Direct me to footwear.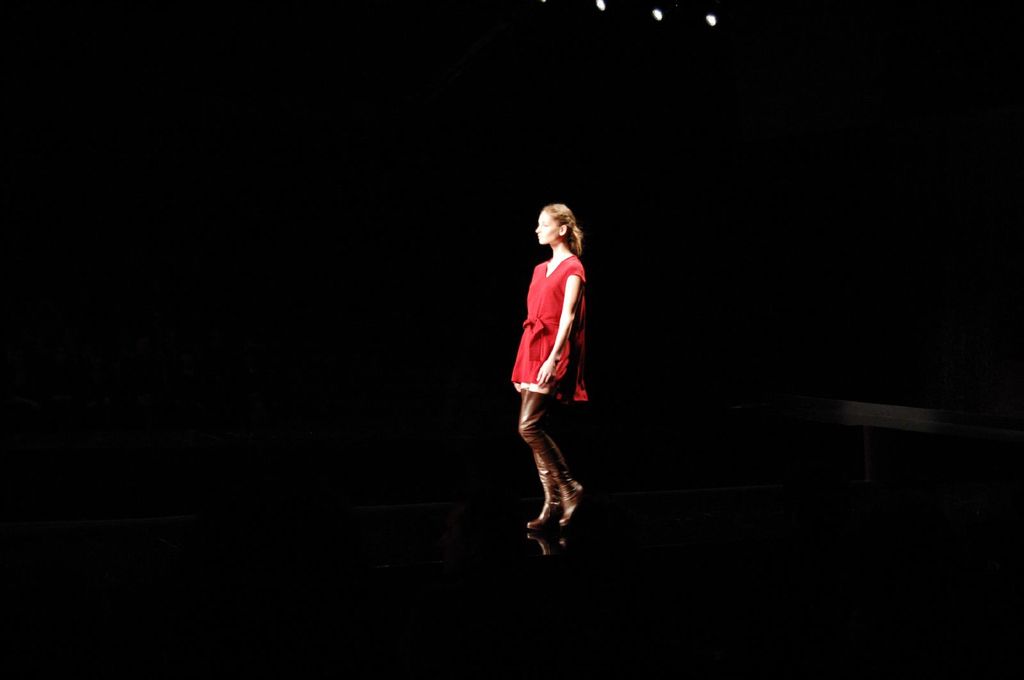
Direction: 524 511 552 532.
